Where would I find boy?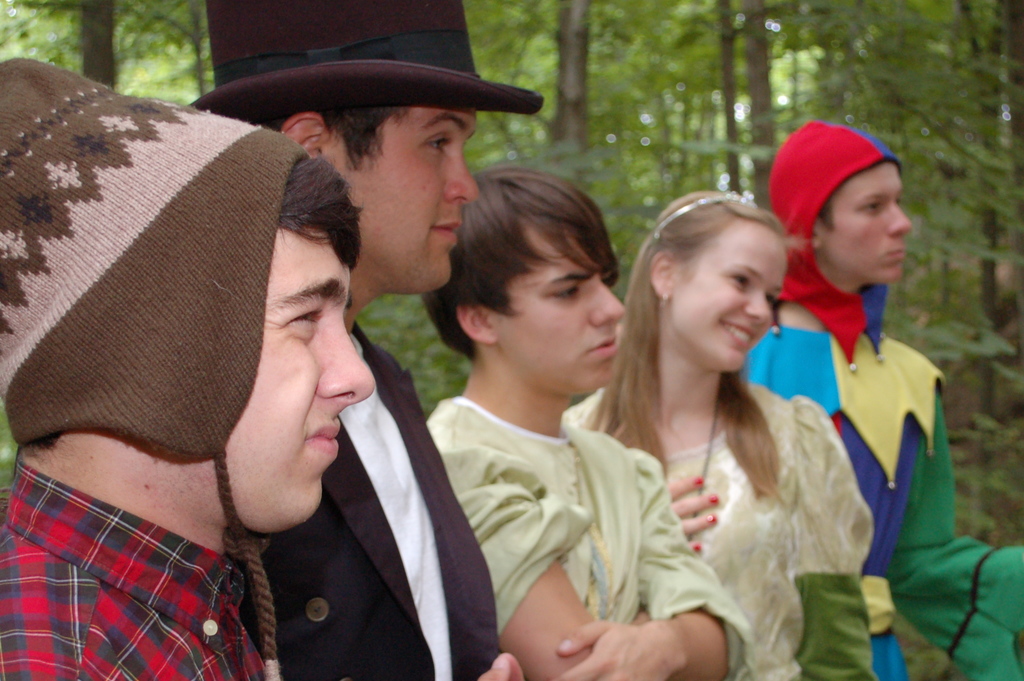
At [x1=419, y1=168, x2=758, y2=680].
